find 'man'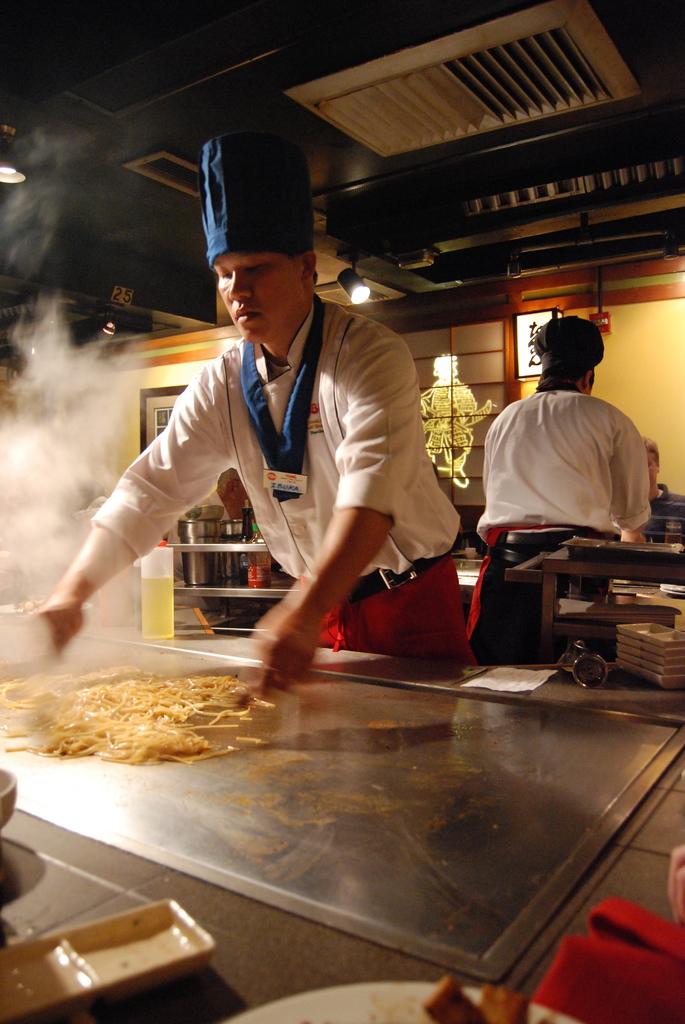
BBox(67, 168, 472, 694)
